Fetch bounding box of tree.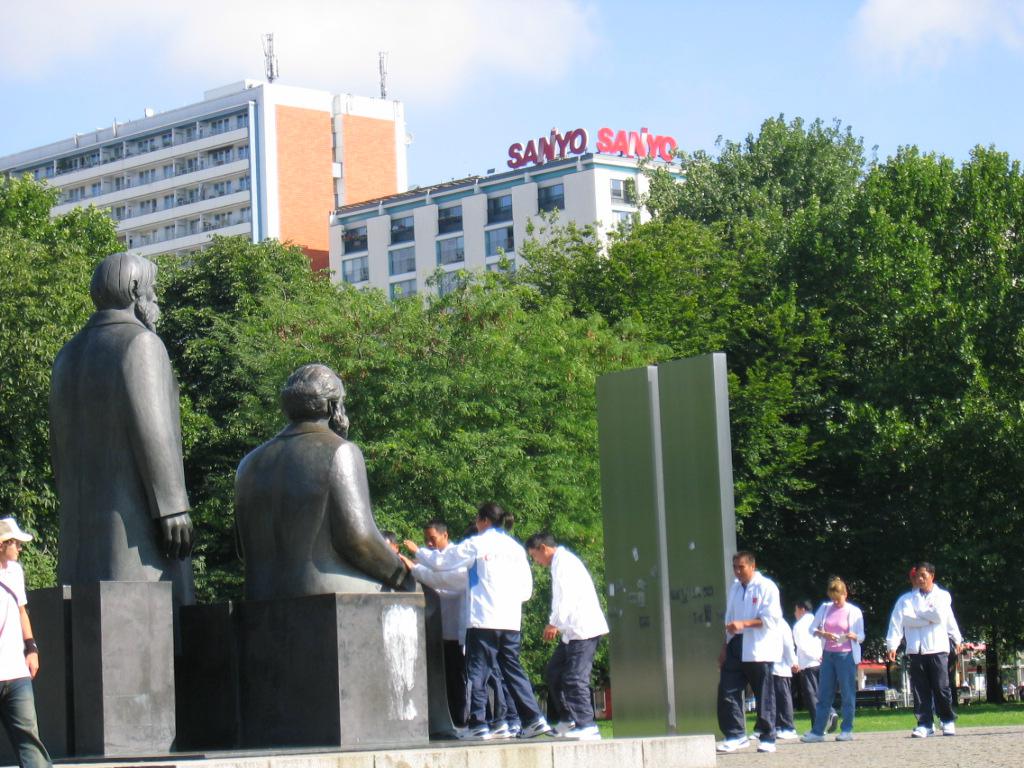
Bbox: {"x1": 908, "y1": 136, "x2": 1023, "y2": 472}.
